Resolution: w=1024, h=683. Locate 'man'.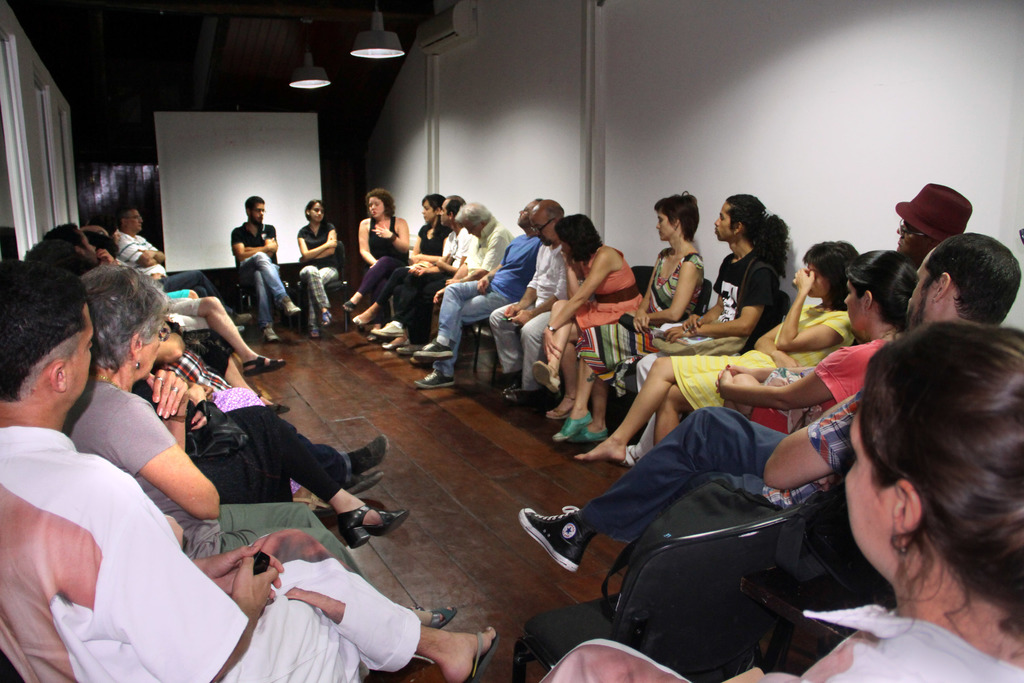
<bbox>232, 193, 294, 336</bbox>.
